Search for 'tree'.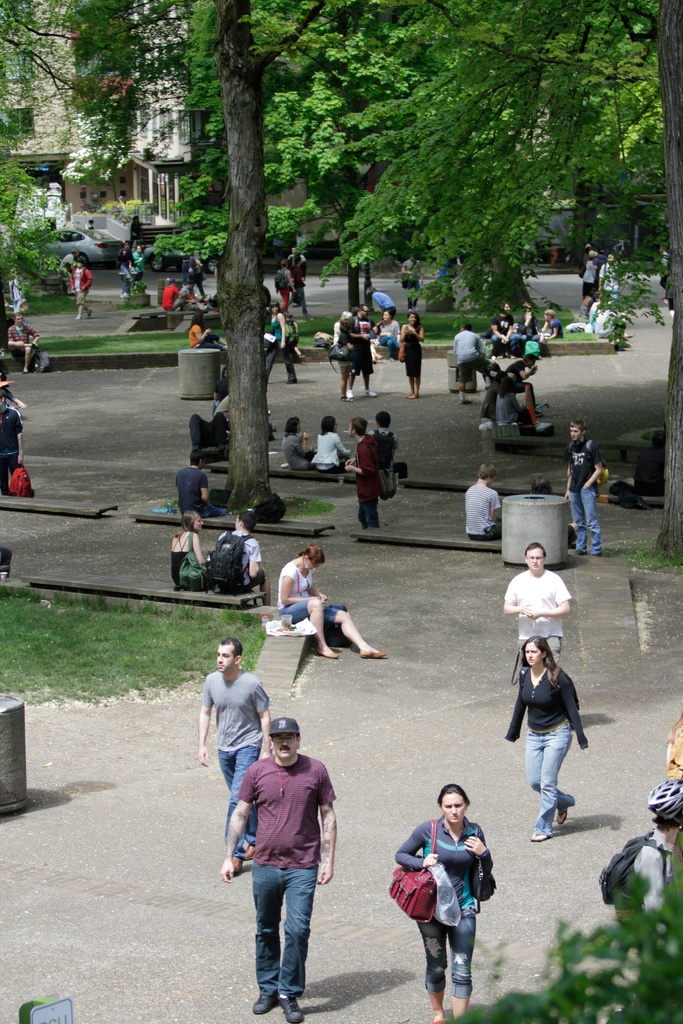
Found at <bbox>327, 0, 668, 303</bbox>.
